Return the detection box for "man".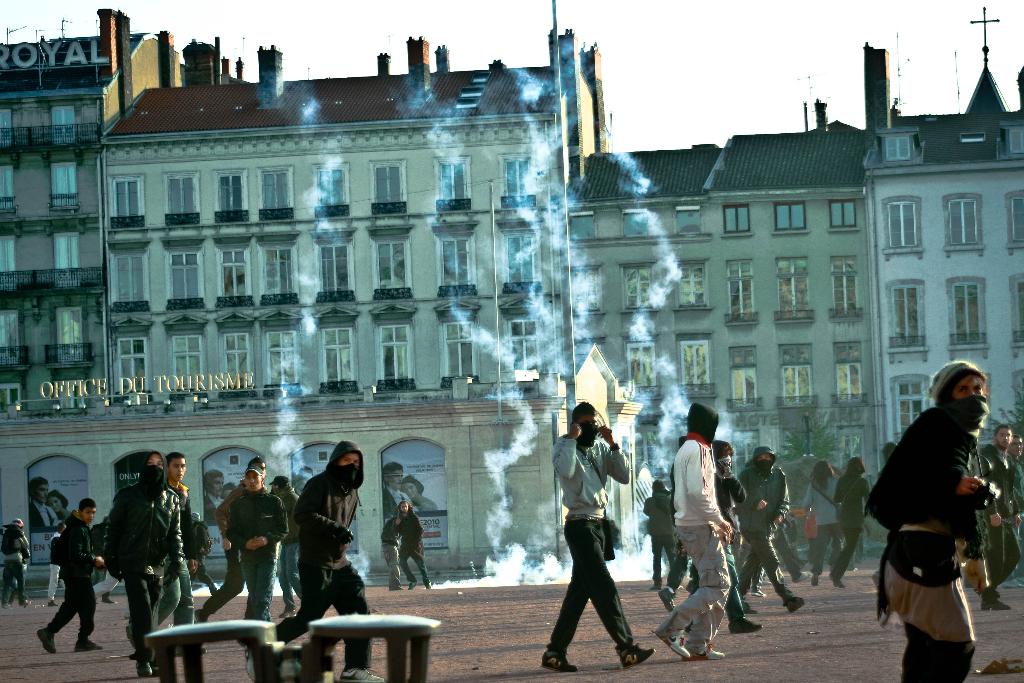
1004/431/1023/588.
